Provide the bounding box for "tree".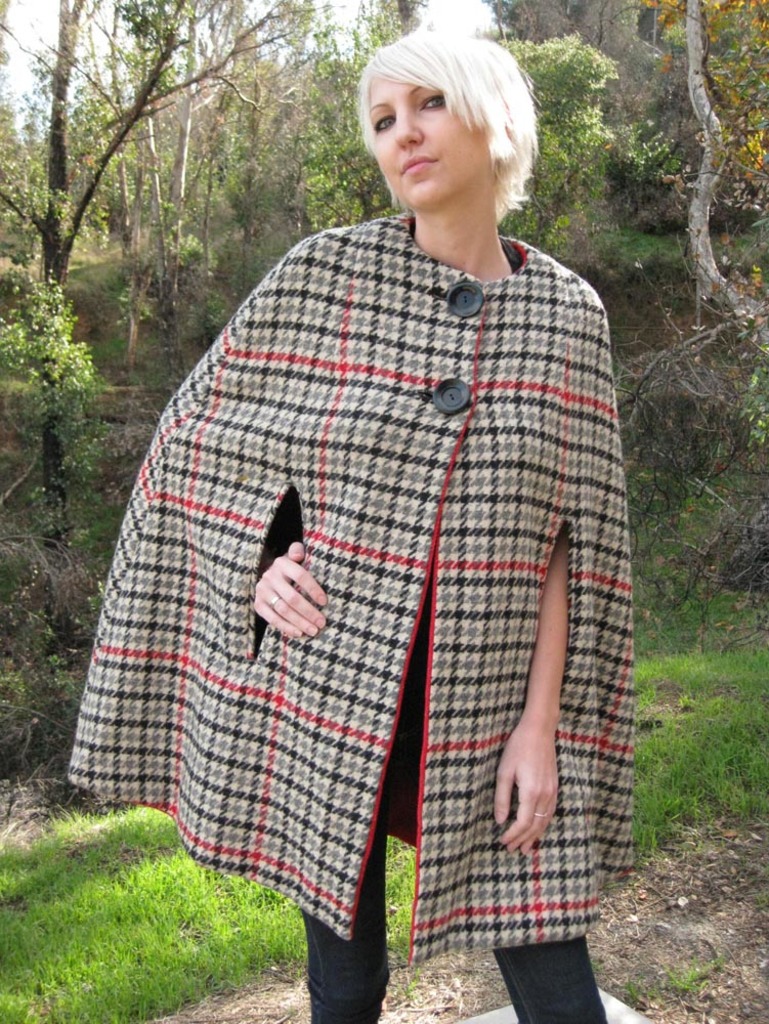
region(676, 0, 768, 335).
